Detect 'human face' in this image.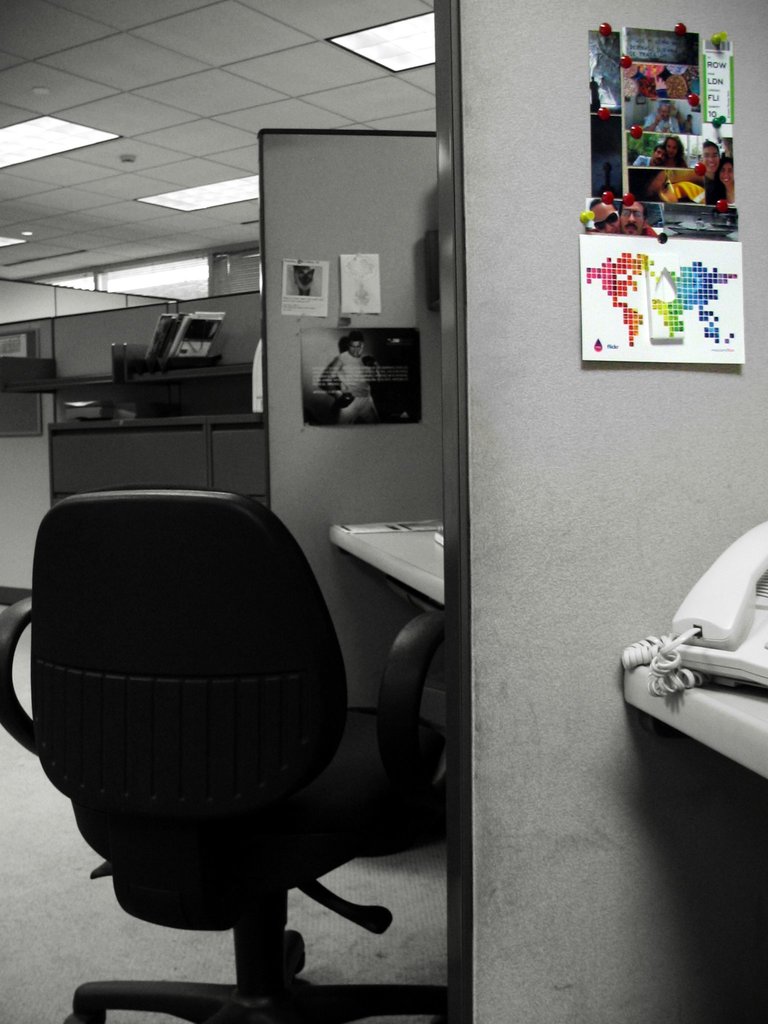
Detection: pyautogui.locateOnScreen(718, 161, 737, 186).
